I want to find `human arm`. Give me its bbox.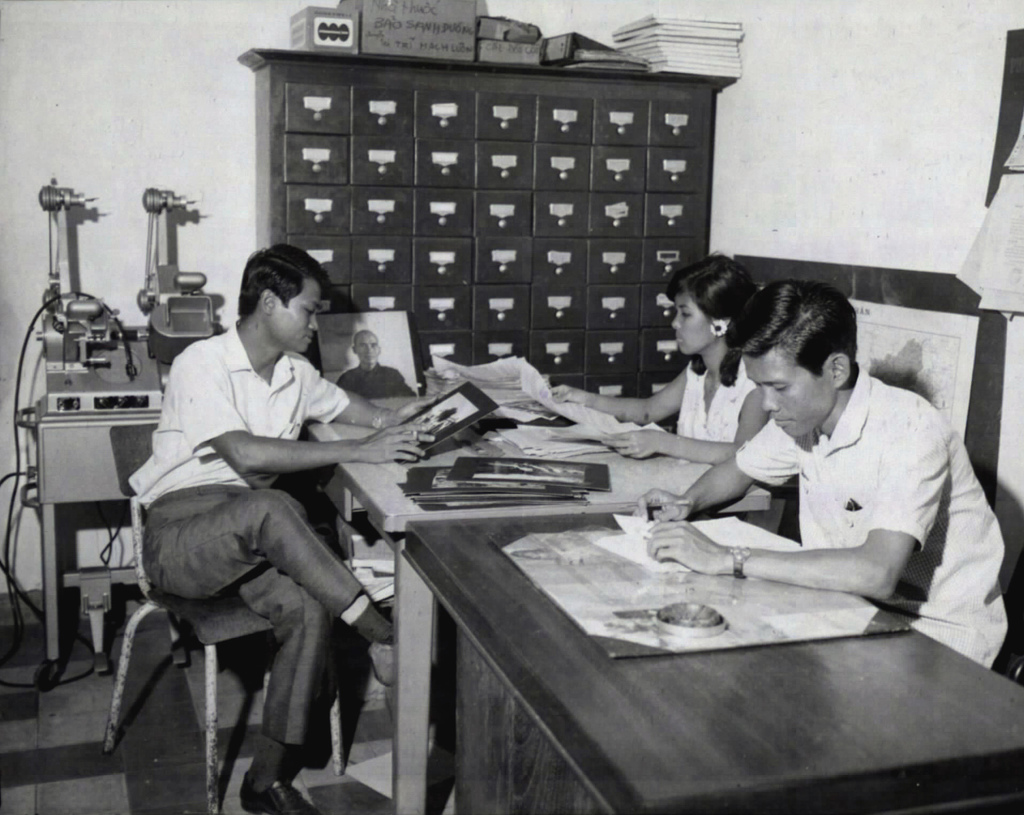
[x1=652, y1=420, x2=797, y2=528].
